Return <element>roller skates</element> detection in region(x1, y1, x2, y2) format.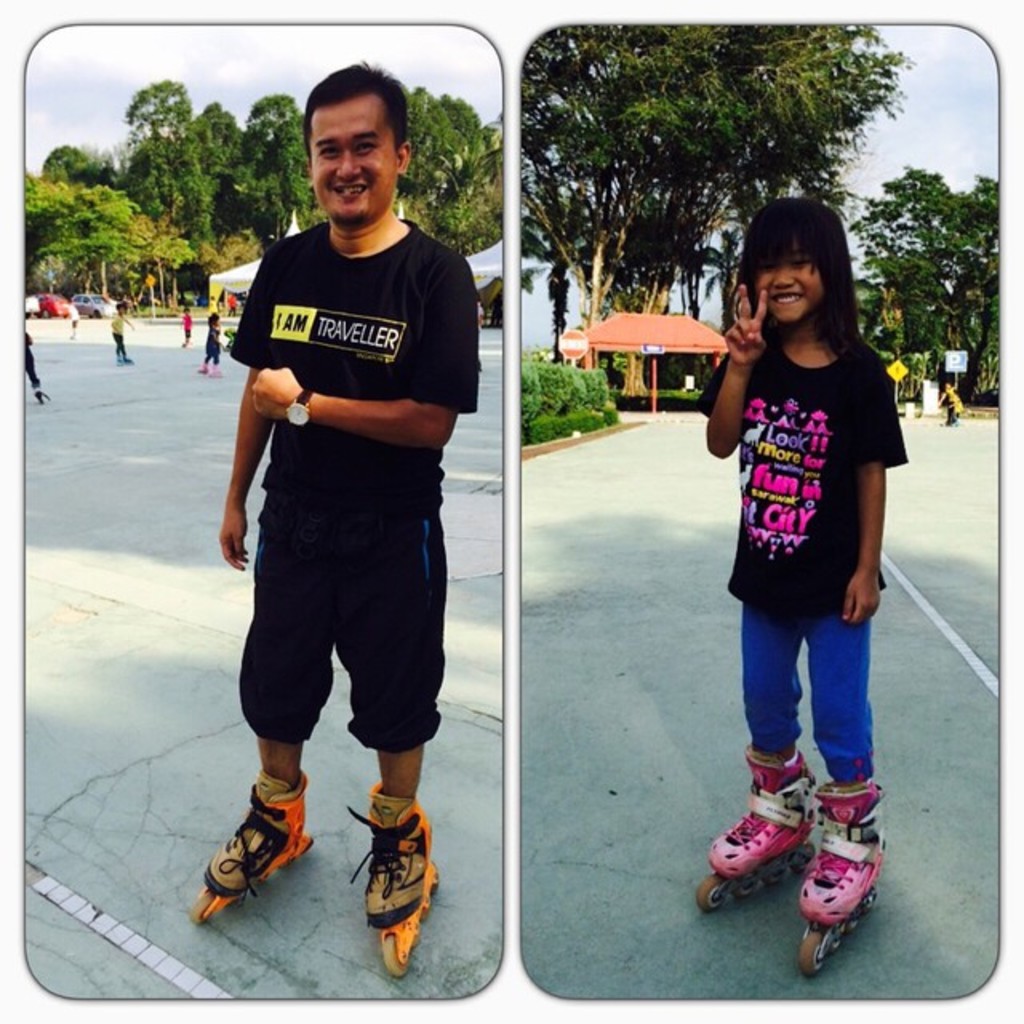
region(125, 352, 141, 374).
